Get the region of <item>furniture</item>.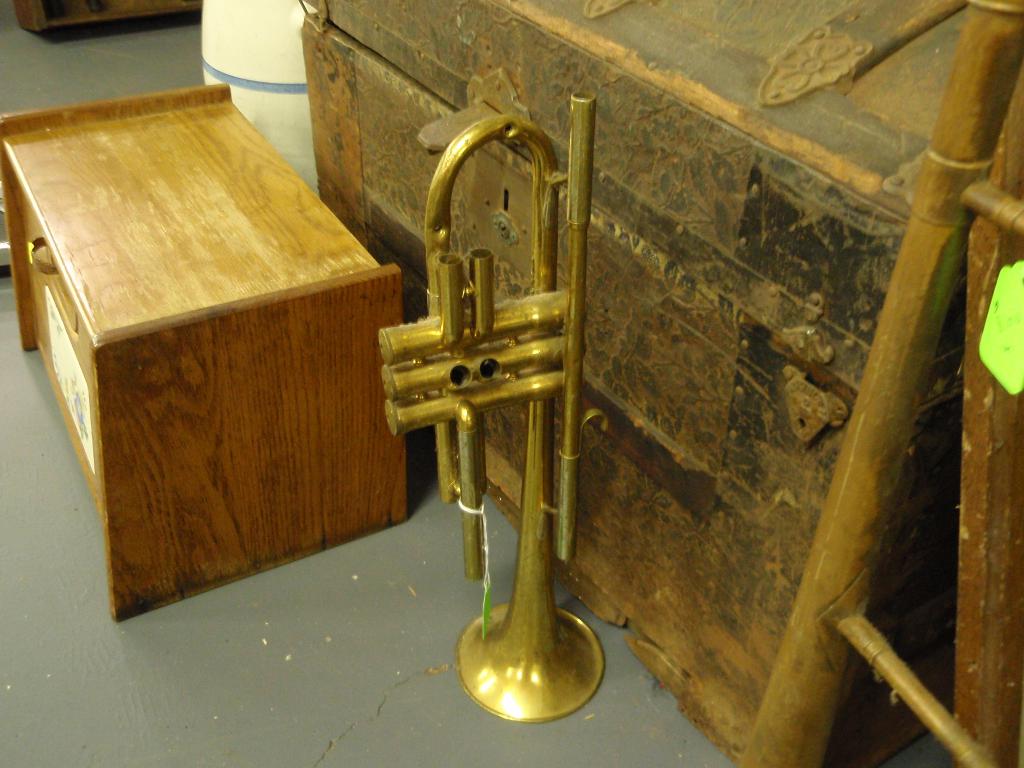
pyautogui.locateOnScreen(0, 81, 407, 620).
